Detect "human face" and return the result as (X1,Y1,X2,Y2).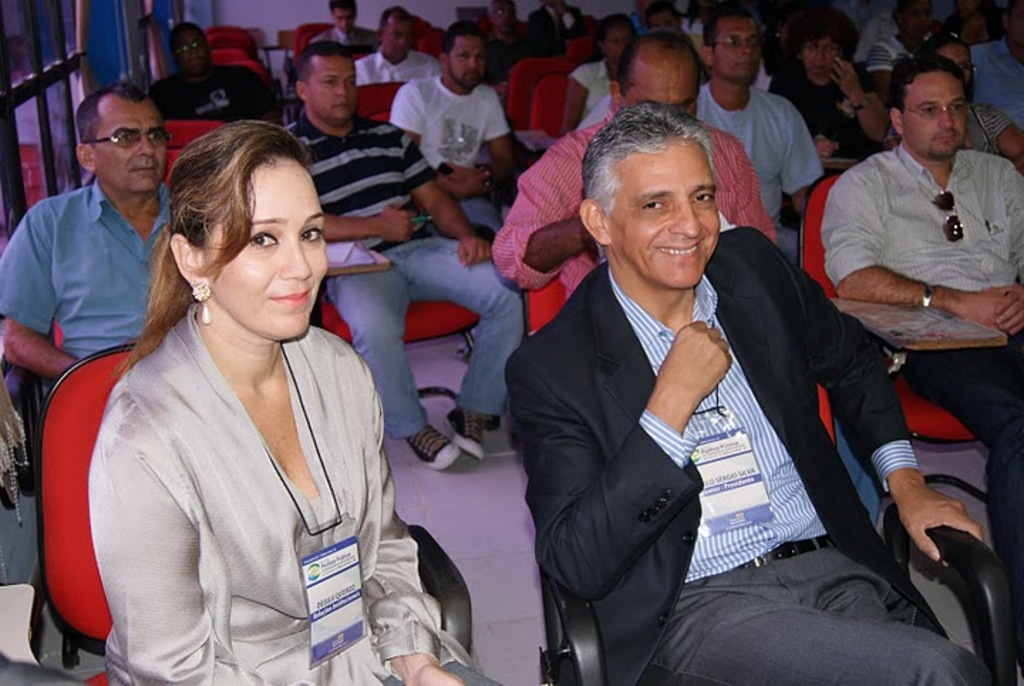
(205,151,329,336).
